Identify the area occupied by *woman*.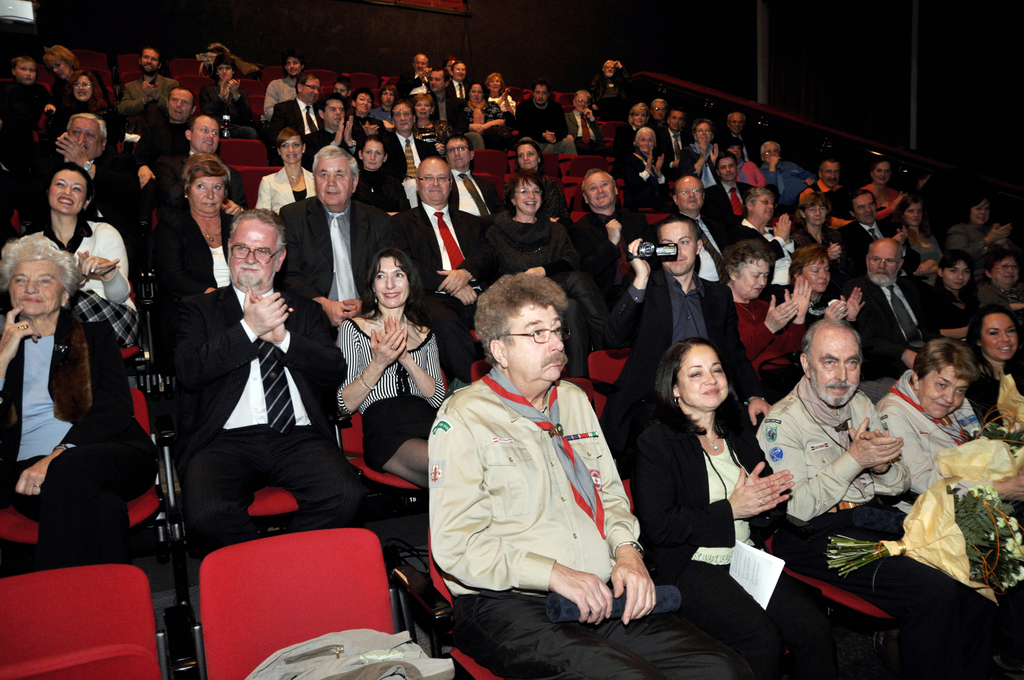
Area: left=156, top=156, right=243, bottom=308.
